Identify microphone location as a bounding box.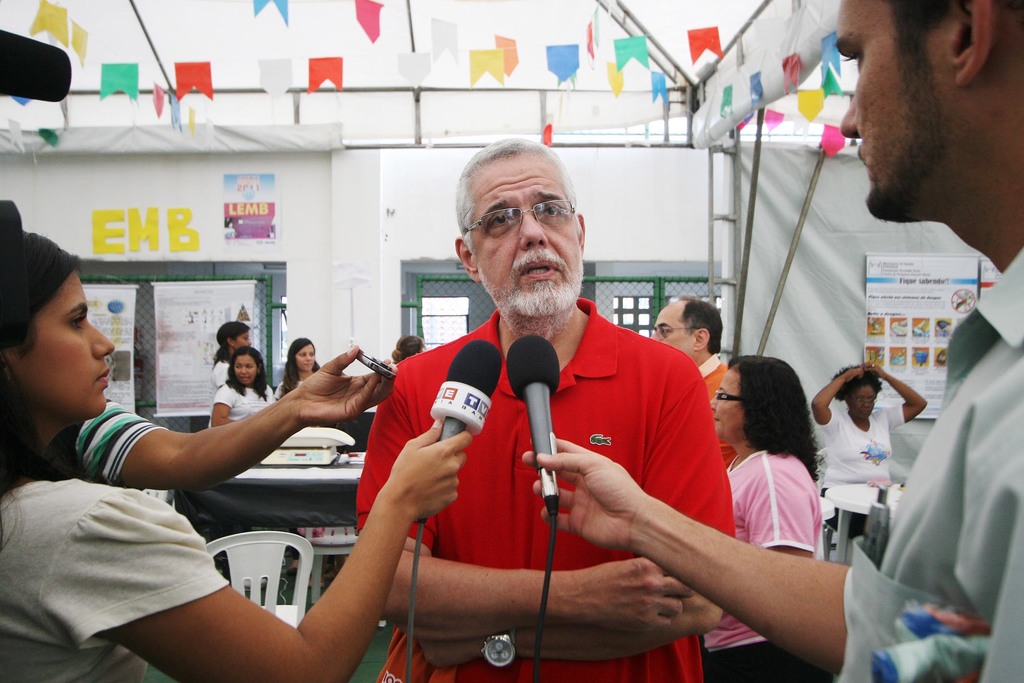
l=417, t=338, r=499, b=526.
